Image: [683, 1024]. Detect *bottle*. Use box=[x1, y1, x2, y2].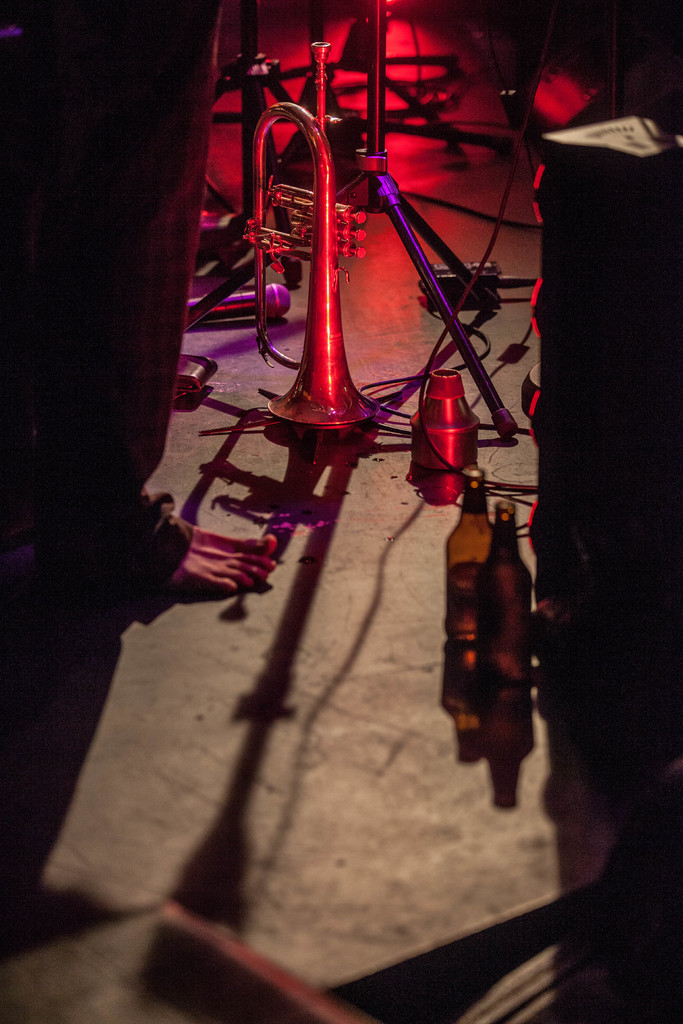
box=[477, 500, 531, 686].
